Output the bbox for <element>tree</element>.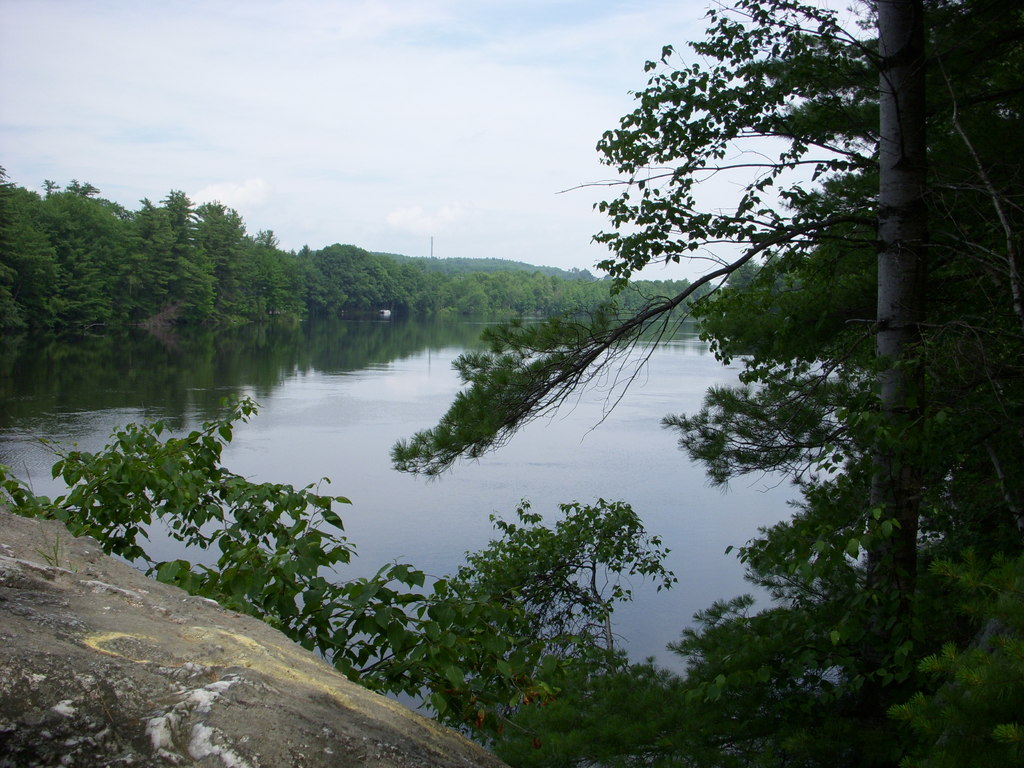
<bbox>383, 0, 1023, 767</bbox>.
